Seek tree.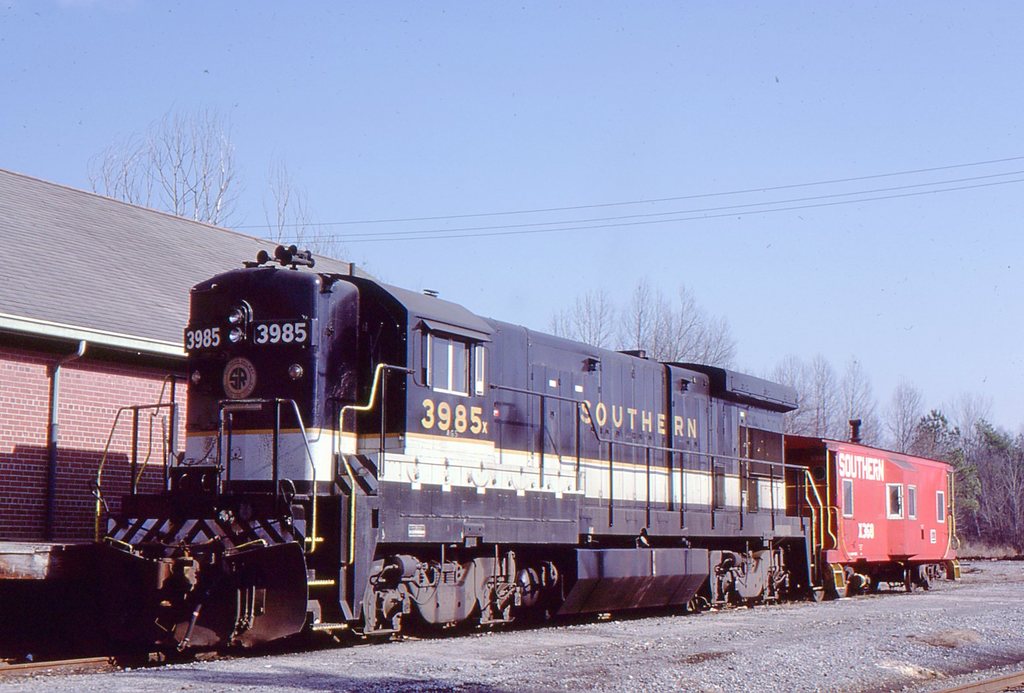
locate(974, 413, 1023, 551).
